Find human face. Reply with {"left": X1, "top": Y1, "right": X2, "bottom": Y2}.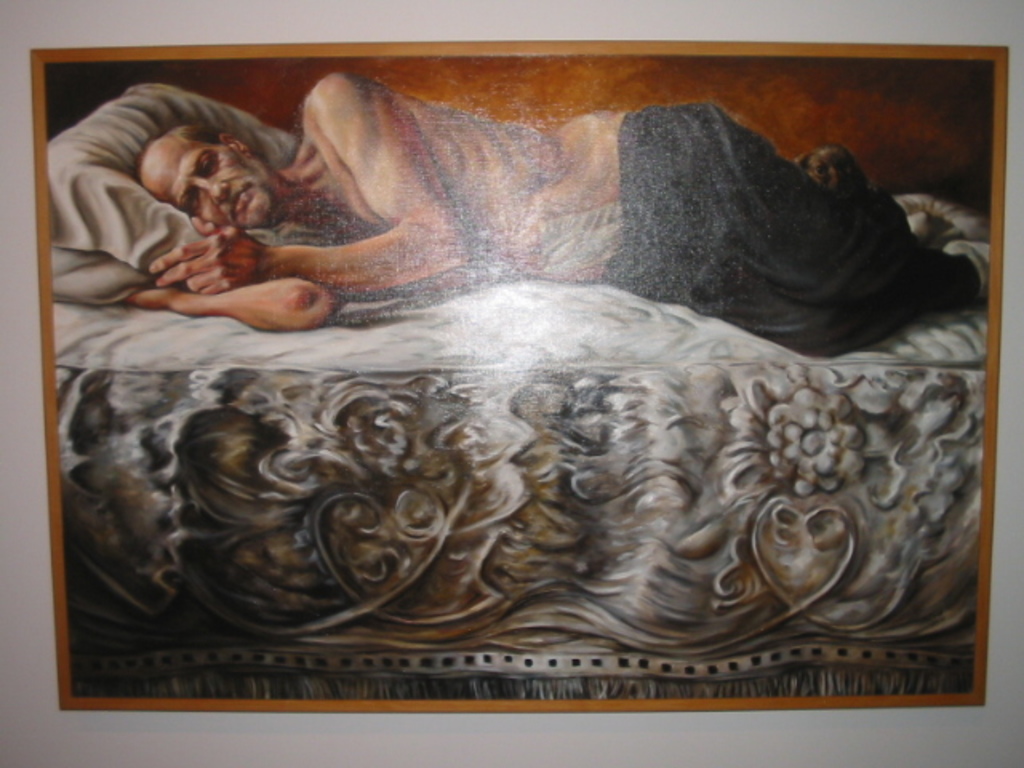
{"left": 160, "top": 146, "right": 274, "bottom": 230}.
